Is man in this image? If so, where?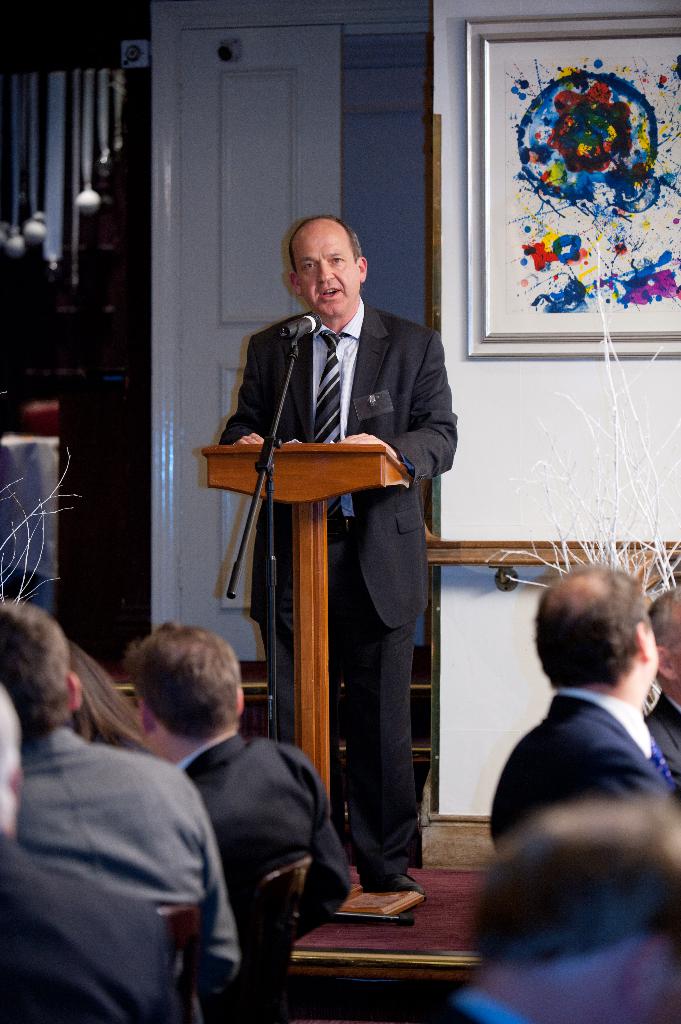
Yes, at region(208, 198, 472, 903).
